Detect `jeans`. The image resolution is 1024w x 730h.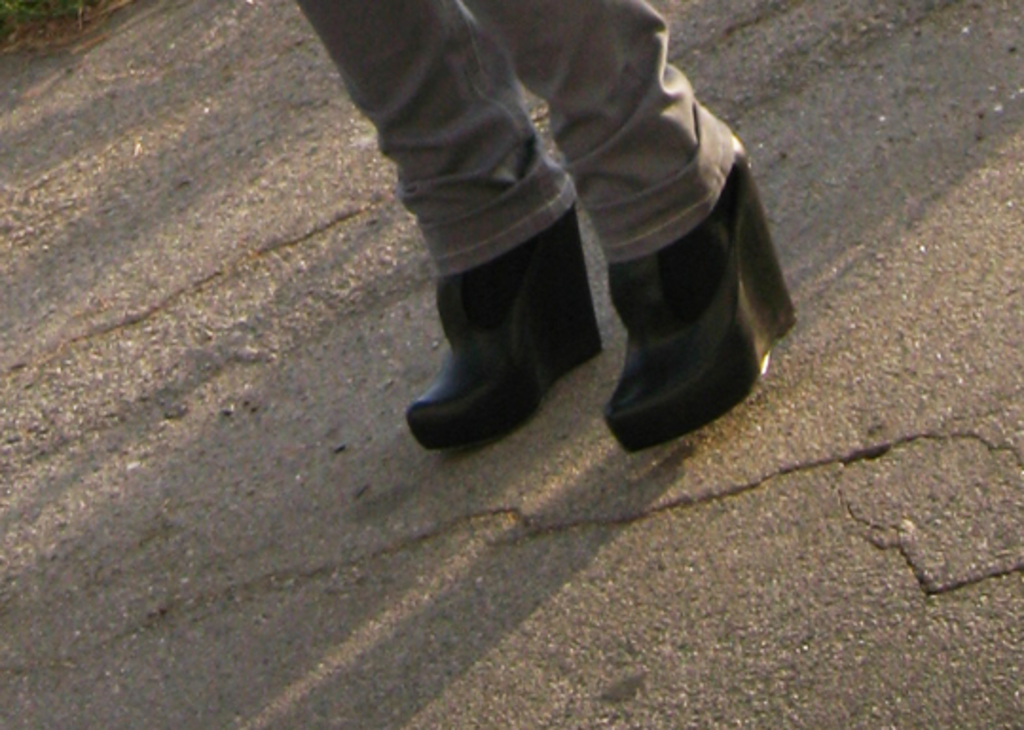
{"x1": 300, "y1": 0, "x2": 740, "y2": 248}.
